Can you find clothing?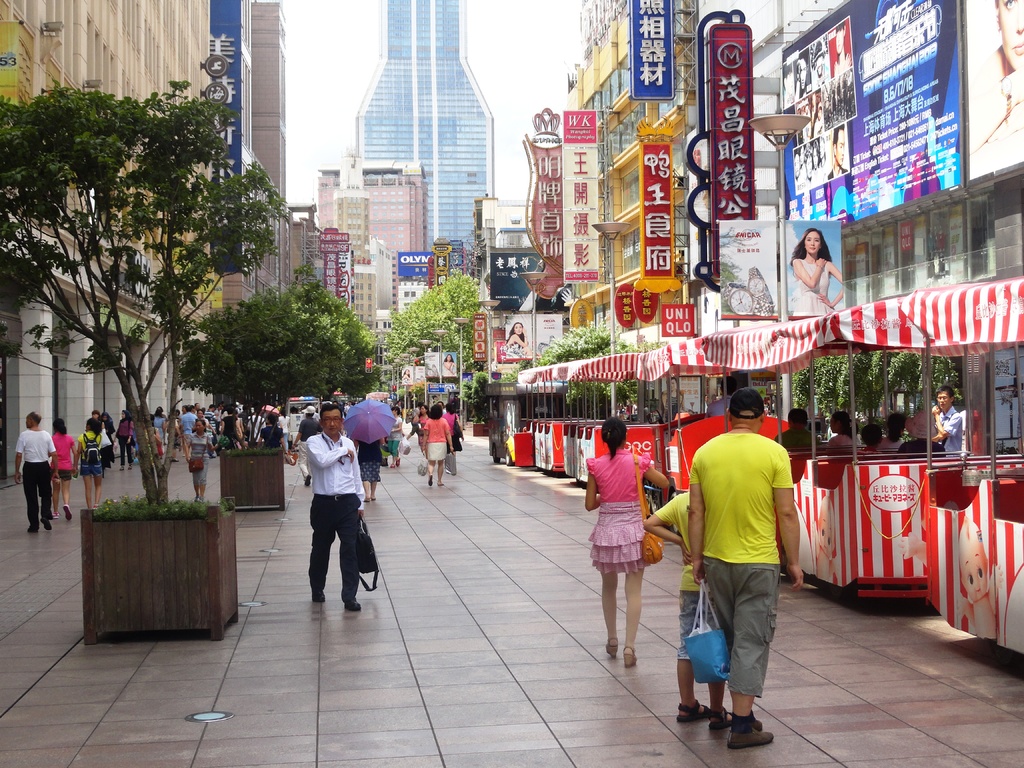
Yes, bounding box: region(682, 433, 801, 696).
